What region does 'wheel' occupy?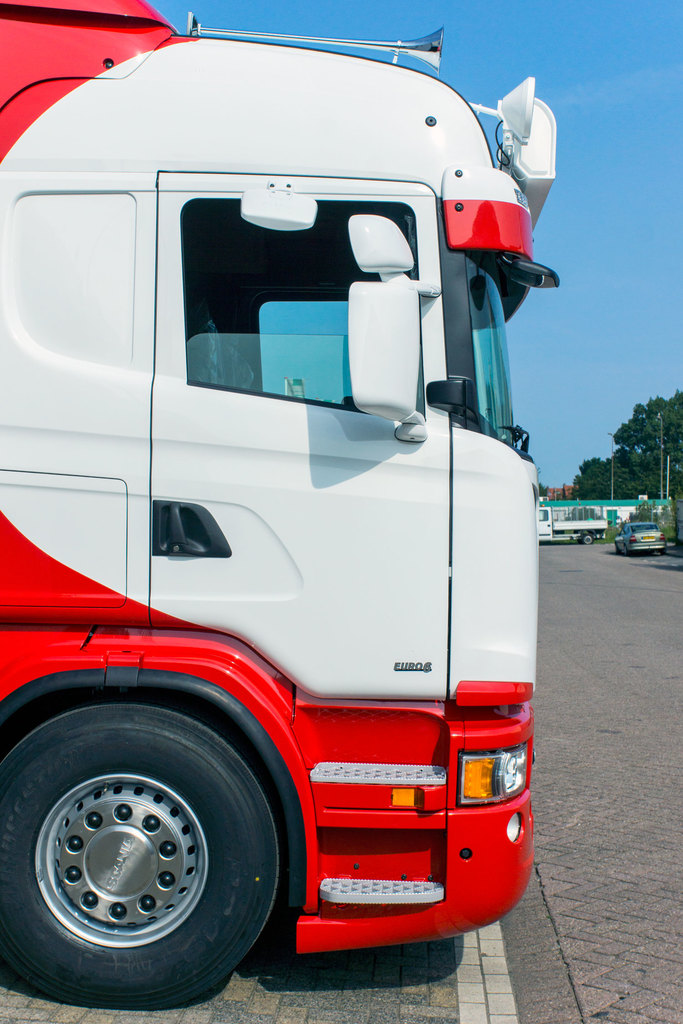
detection(661, 539, 670, 558).
